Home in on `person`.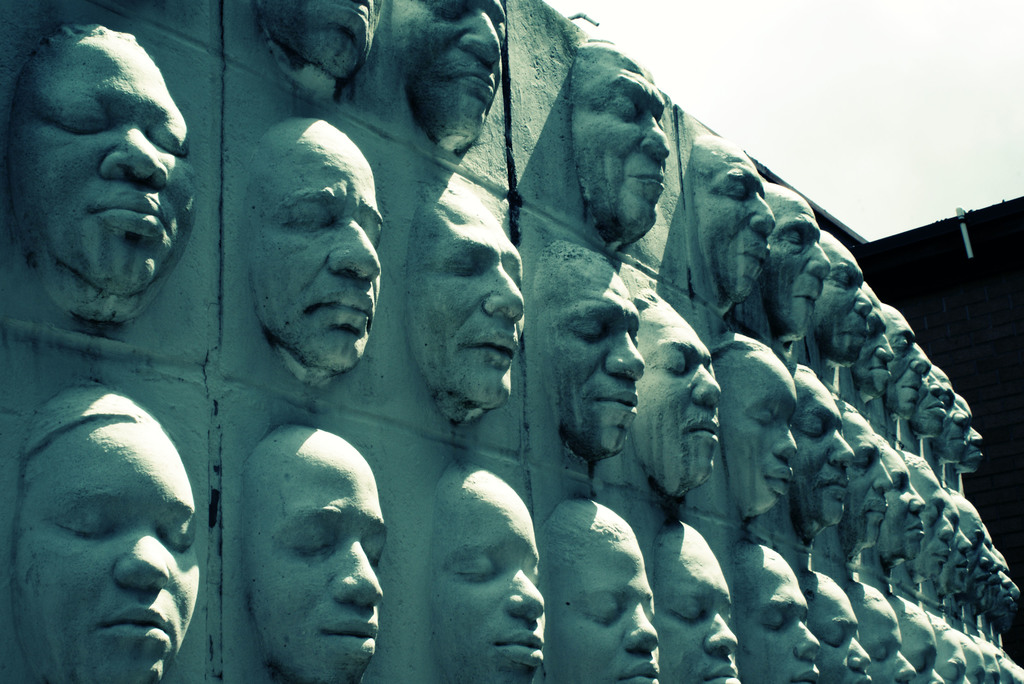
Homed in at [931, 614, 967, 683].
